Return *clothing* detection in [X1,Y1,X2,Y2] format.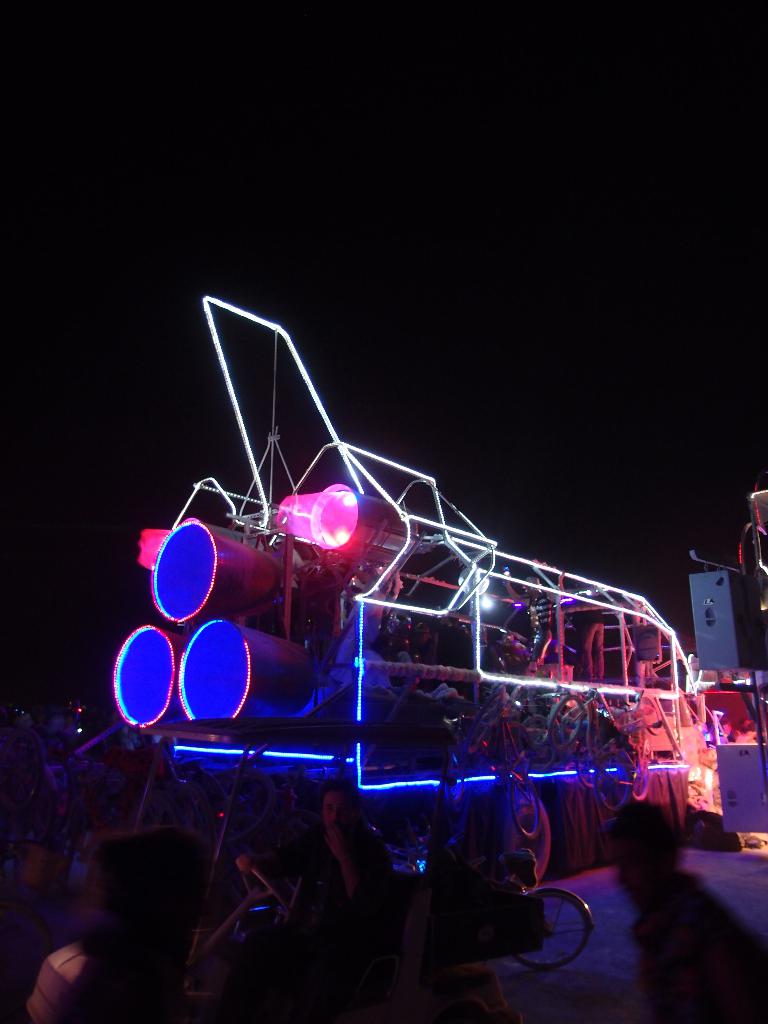
[25,940,147,1023].
